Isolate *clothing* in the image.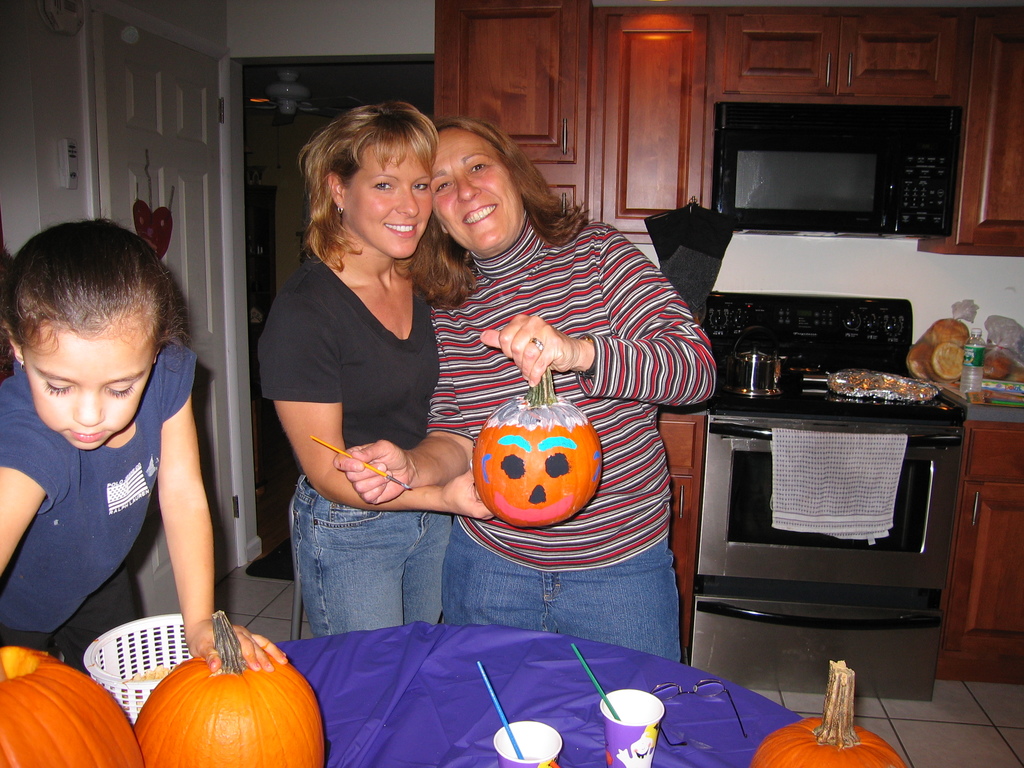
Isolated region: left=12, top=365, right=205, bottom=664.
